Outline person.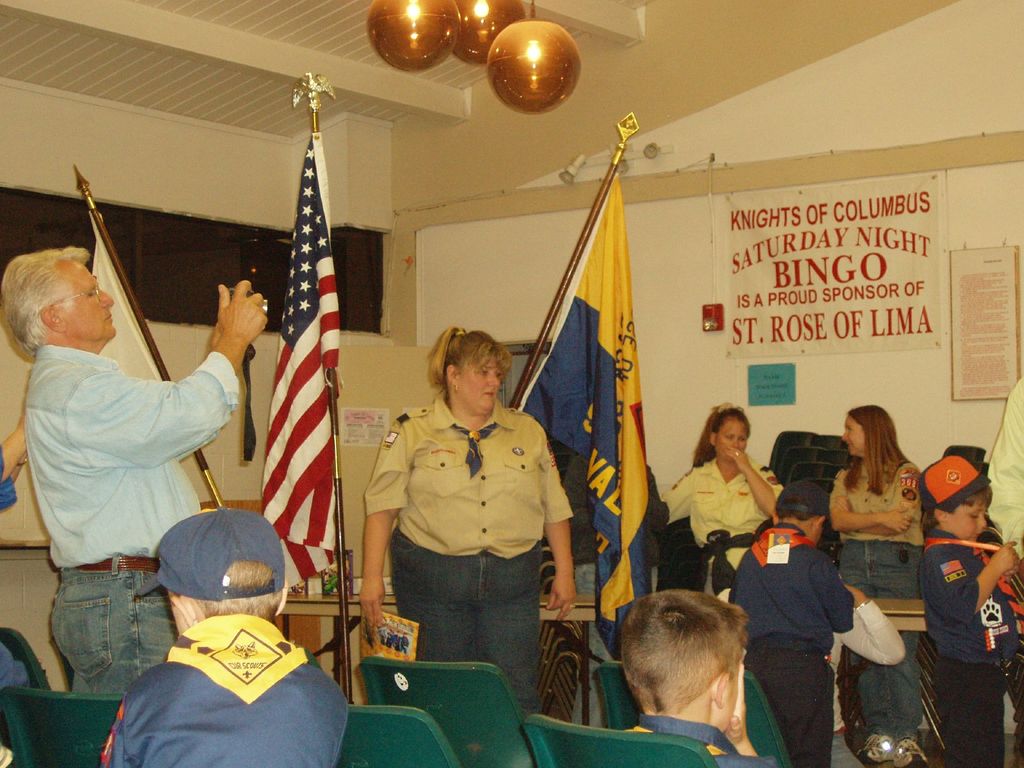
Outline: locate(112, 520, 344, 766).
